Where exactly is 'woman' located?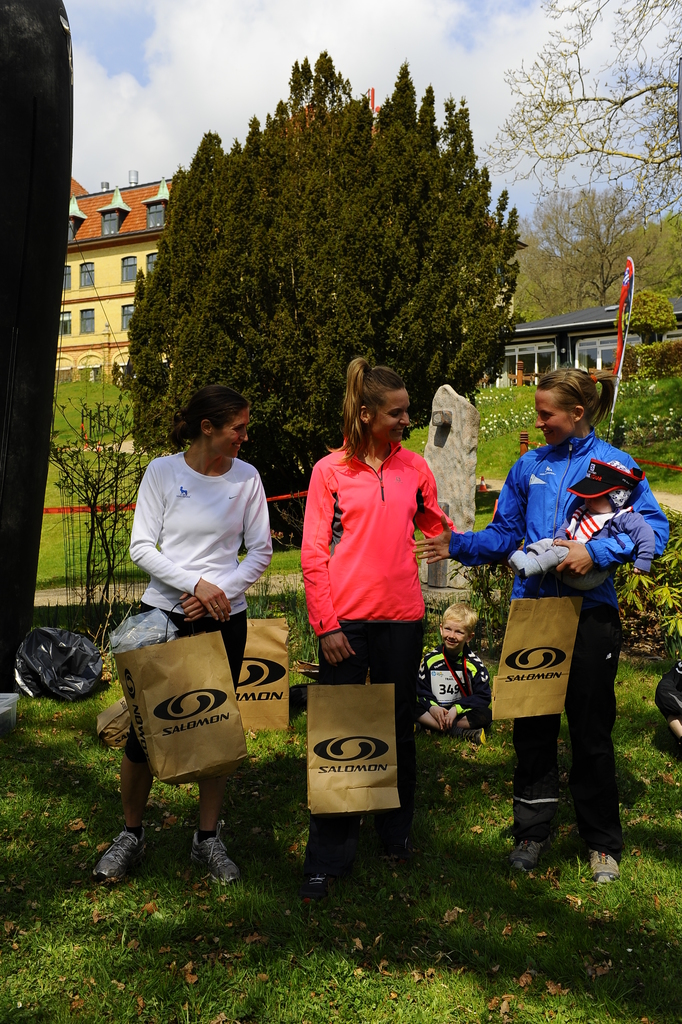
Its bounding box is <region>112, 387, 285, 834</region>.
